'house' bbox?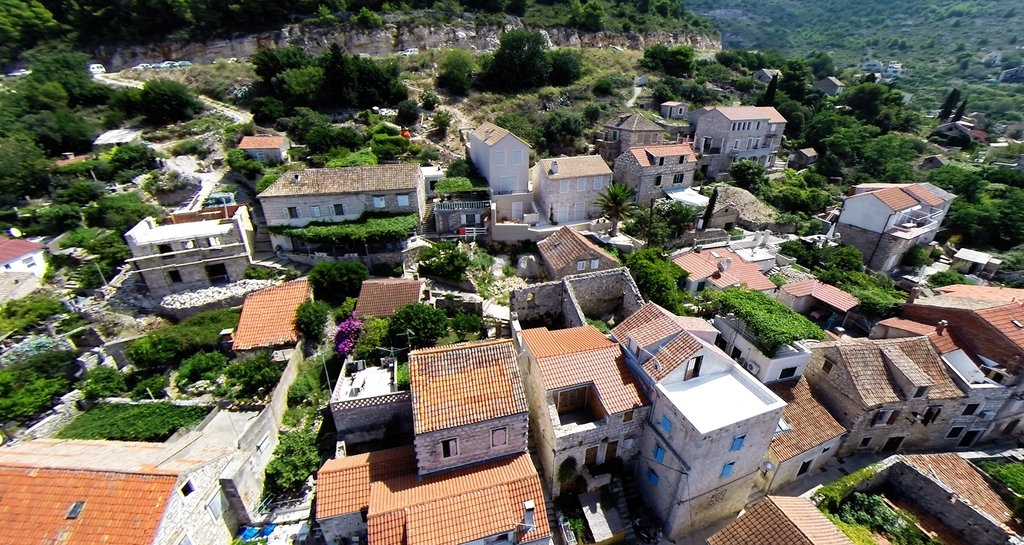
select_region(0, 228, 52, 281)
